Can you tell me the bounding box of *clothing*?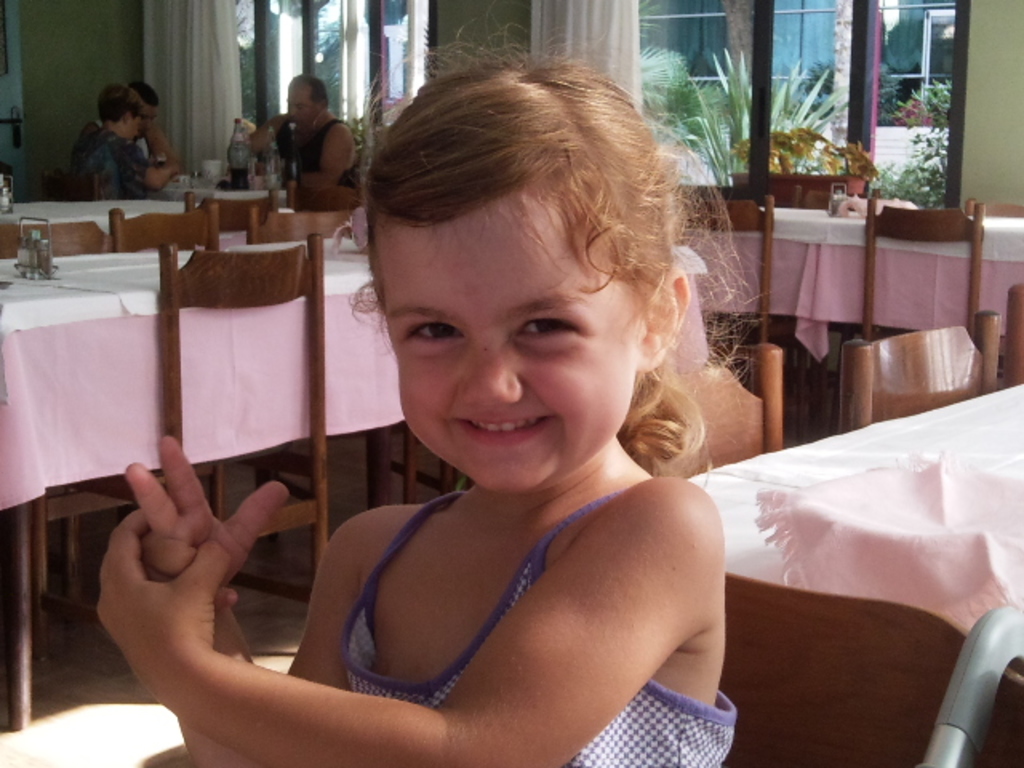
{"x1": 270, "y1": 115, "x2": 363, "y2": 190}.
